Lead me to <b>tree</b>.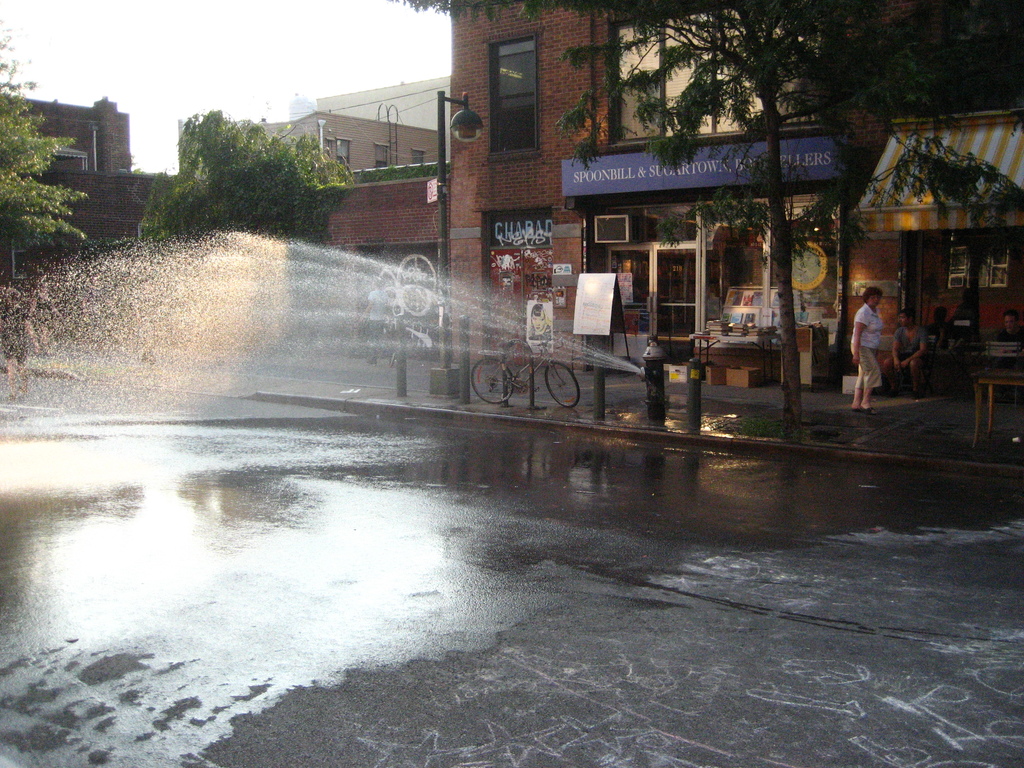
Lead to (4, 103, 74, 252).
